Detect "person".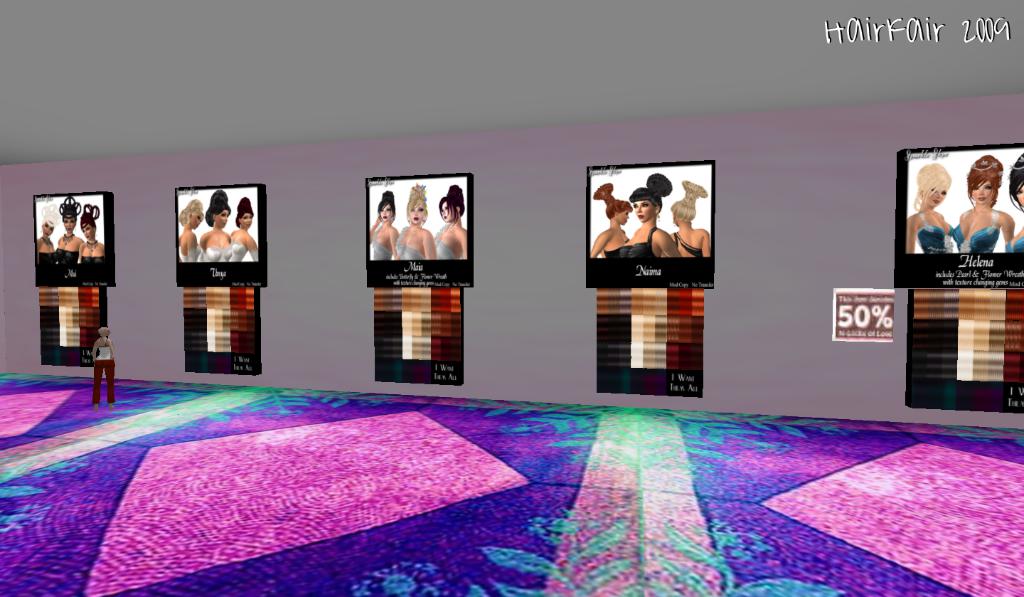
Detected at bbox(671, 179, 716, 258).
